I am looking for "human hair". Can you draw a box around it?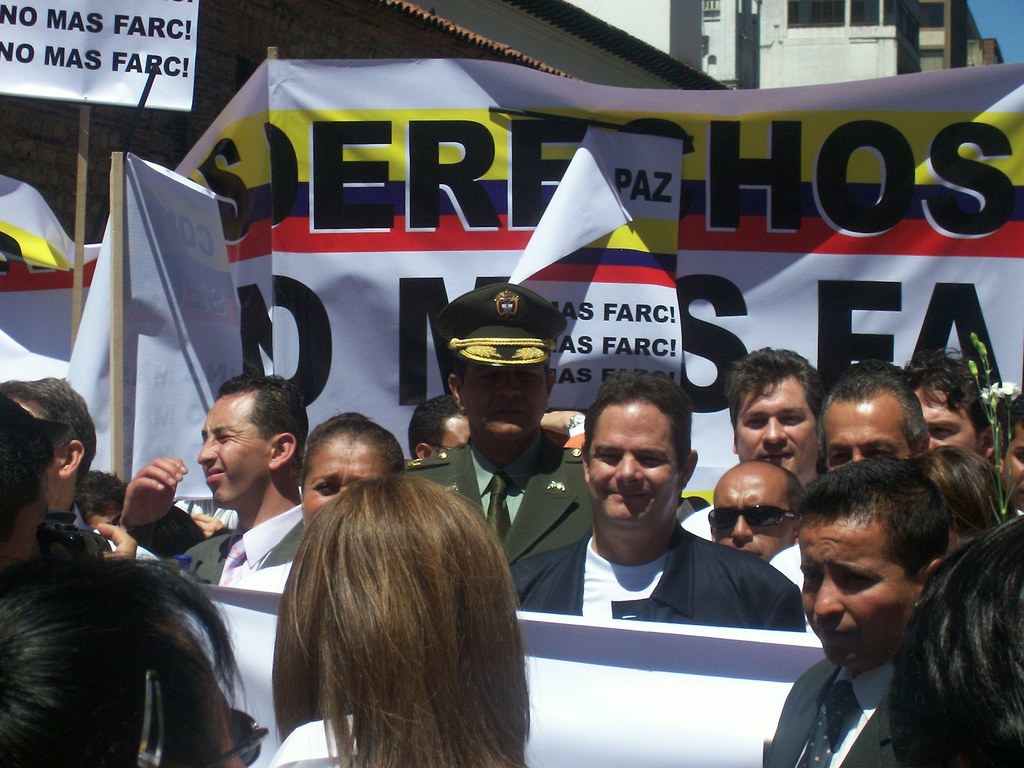
Sure, the bounding box is 71/470/128/525.
